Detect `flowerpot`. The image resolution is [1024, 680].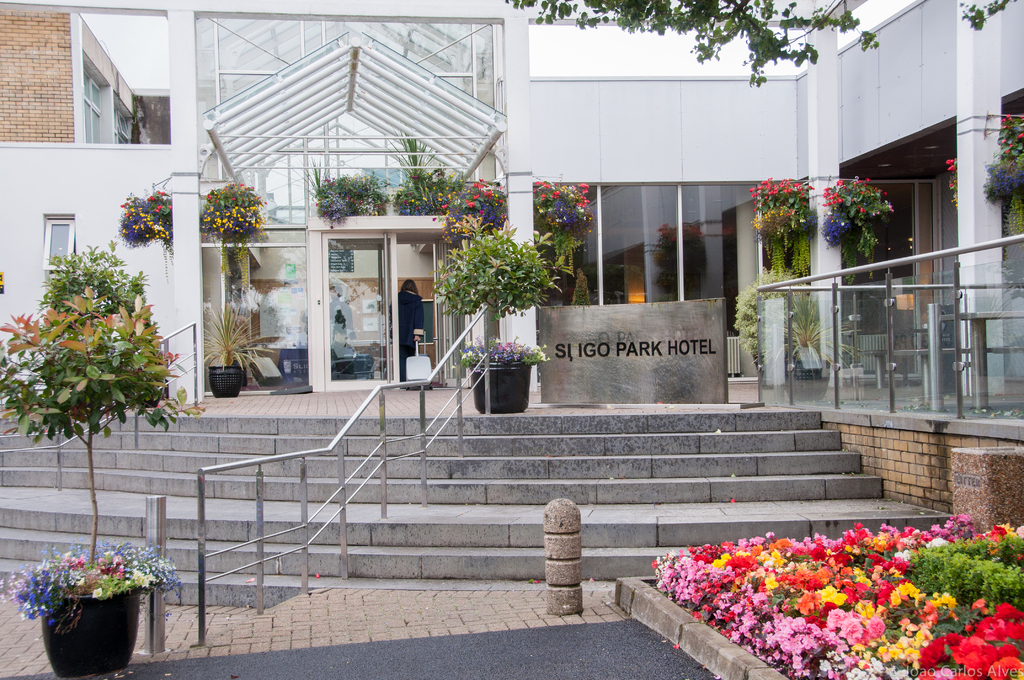
BBox(468, 360, 531, 413).
